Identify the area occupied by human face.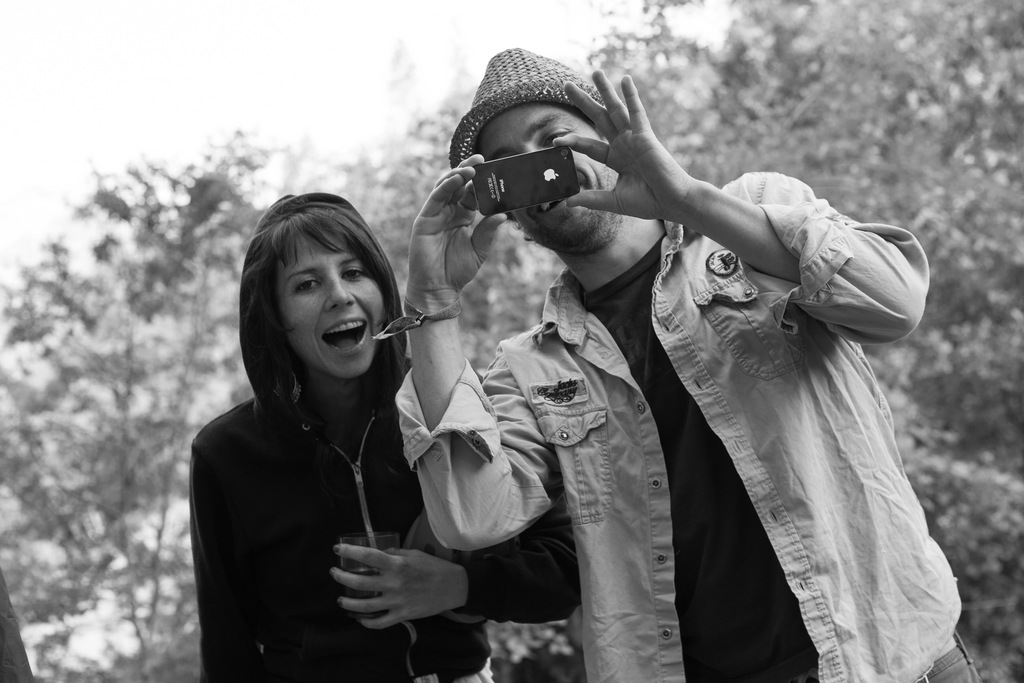
Area: [474, 106, 620, 258].
